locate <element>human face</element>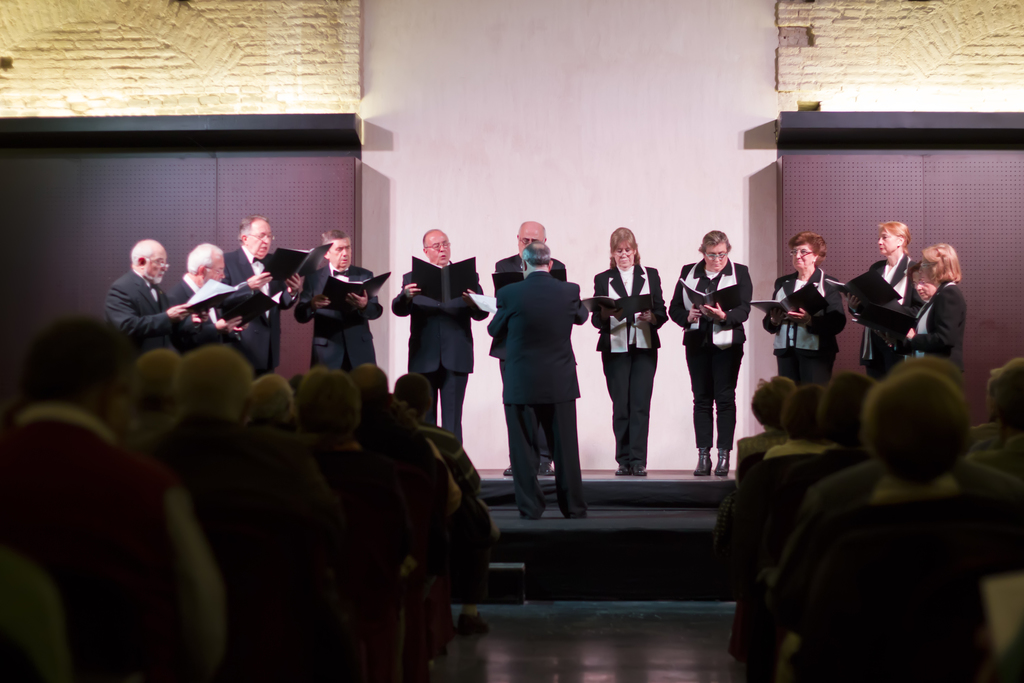
box(705, 243, 728, 273)
